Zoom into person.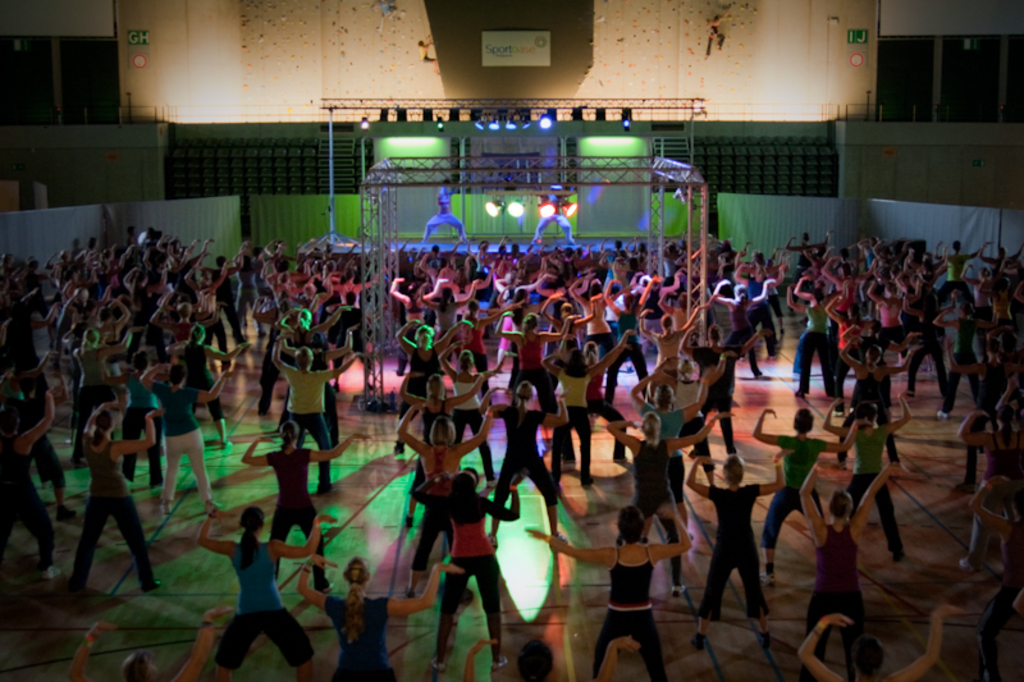
Zoom target: 292:548:463:681.
